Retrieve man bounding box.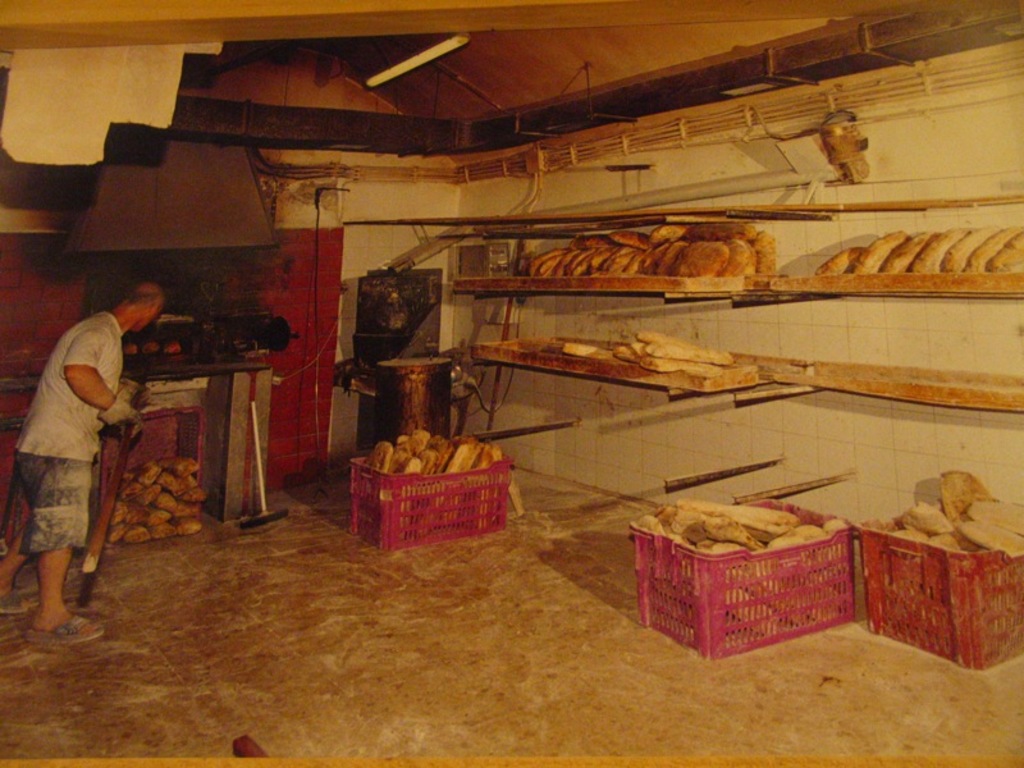
Bounding box: 0:282:163:641.
